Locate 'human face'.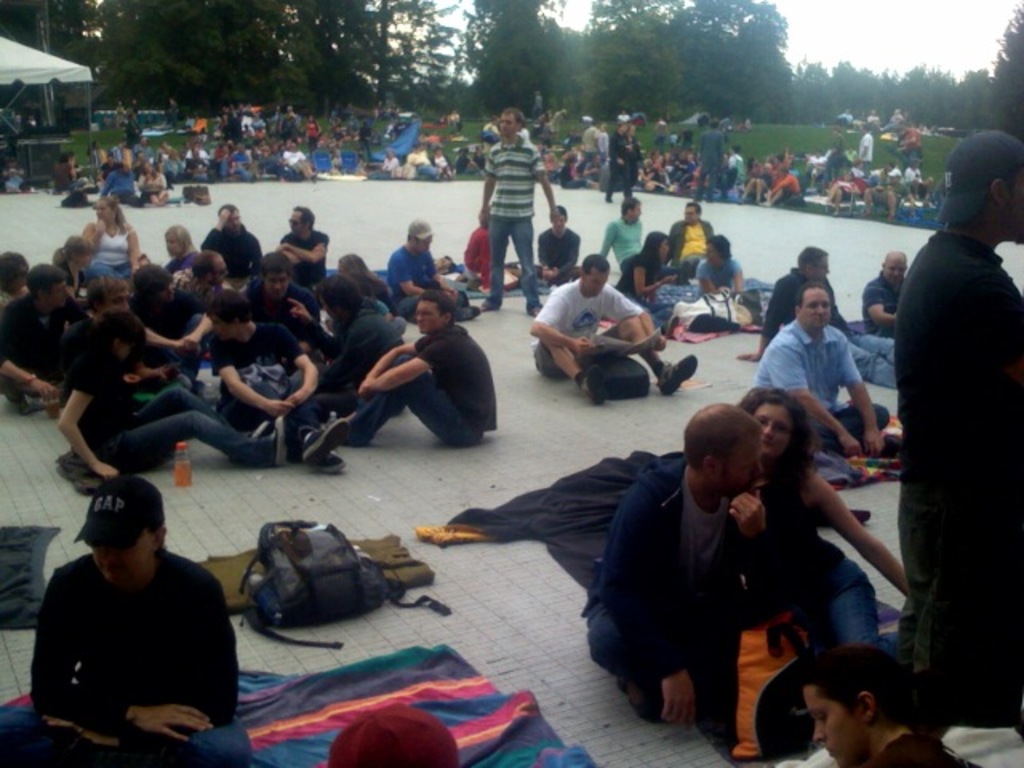
Bounding box: <box>627,202,646,224</box>.
